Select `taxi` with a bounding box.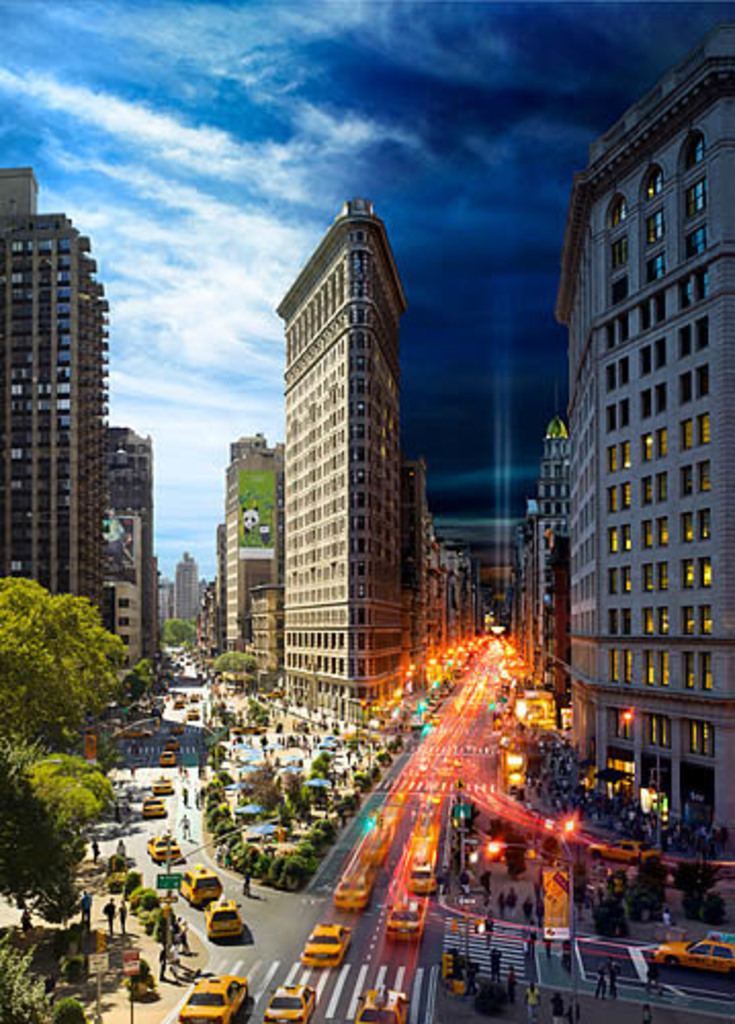
Rect(299, 926, 350, 973).
